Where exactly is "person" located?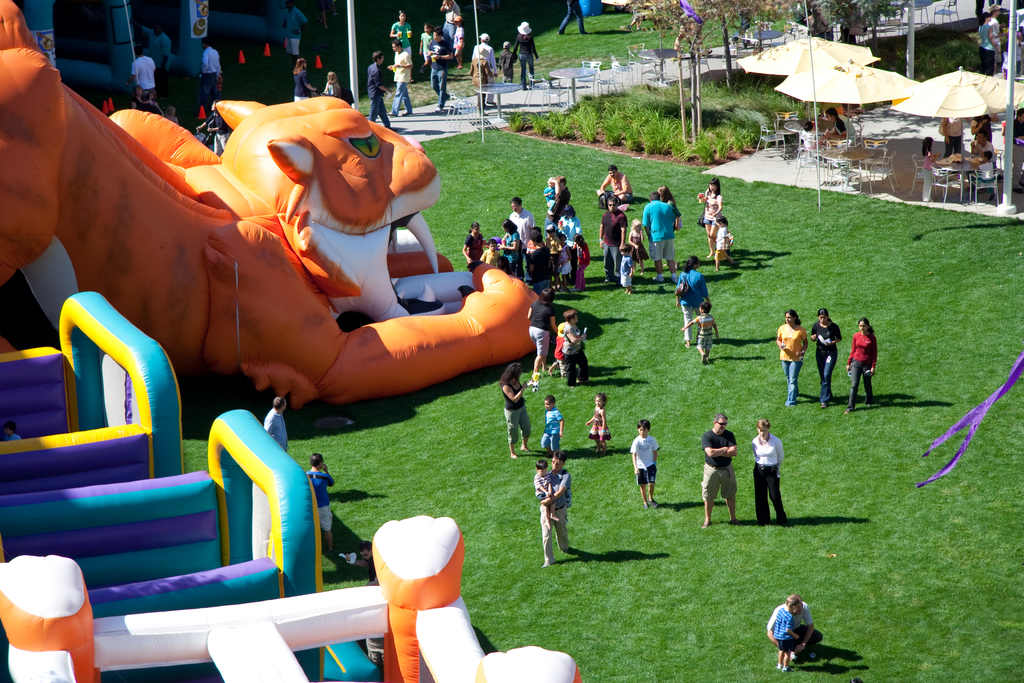
Its bounding box is <region>259, 389, 289, 457</region>.
